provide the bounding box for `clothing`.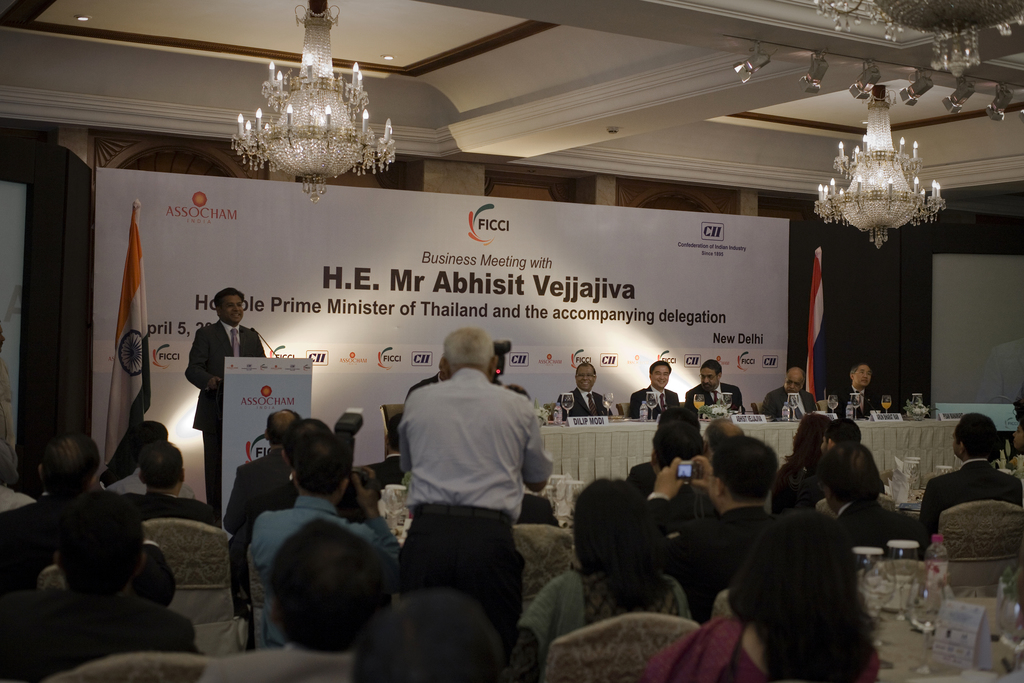
(250,495,400,645).
